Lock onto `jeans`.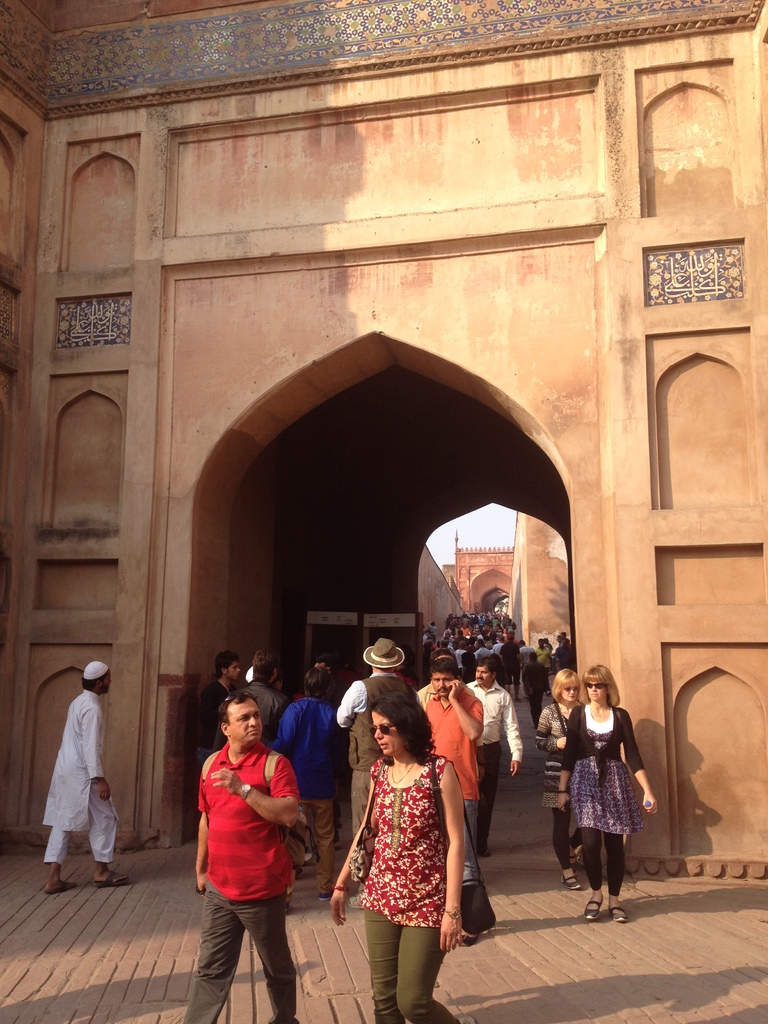
Locked: detection(470, 748, 508, 848).
